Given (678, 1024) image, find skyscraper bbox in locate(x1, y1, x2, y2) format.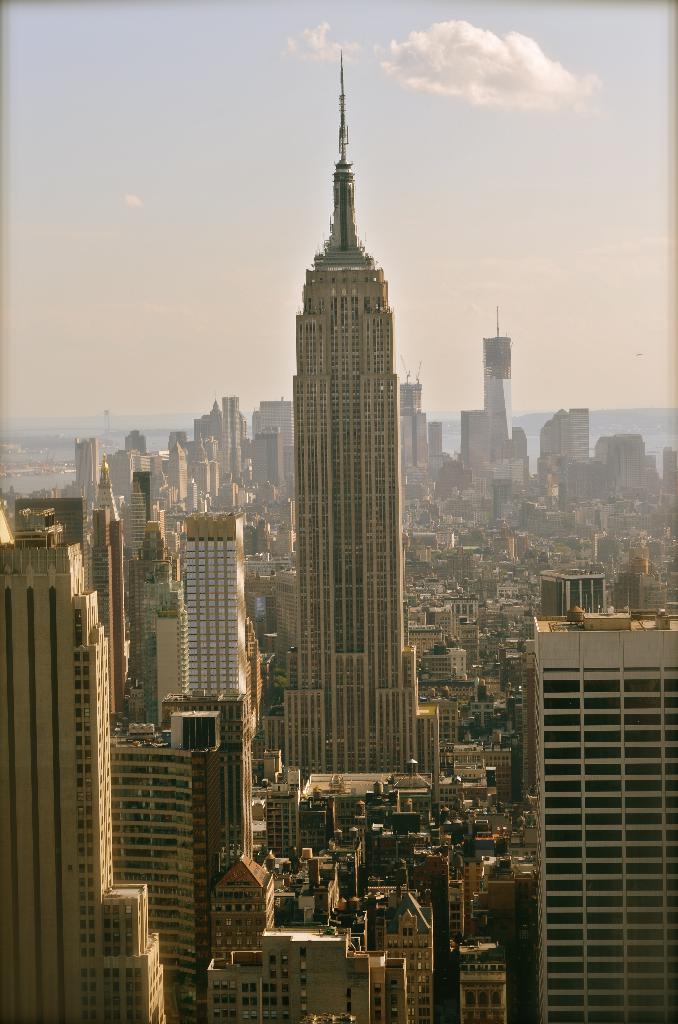
locate(282, 158, 444, 770).
